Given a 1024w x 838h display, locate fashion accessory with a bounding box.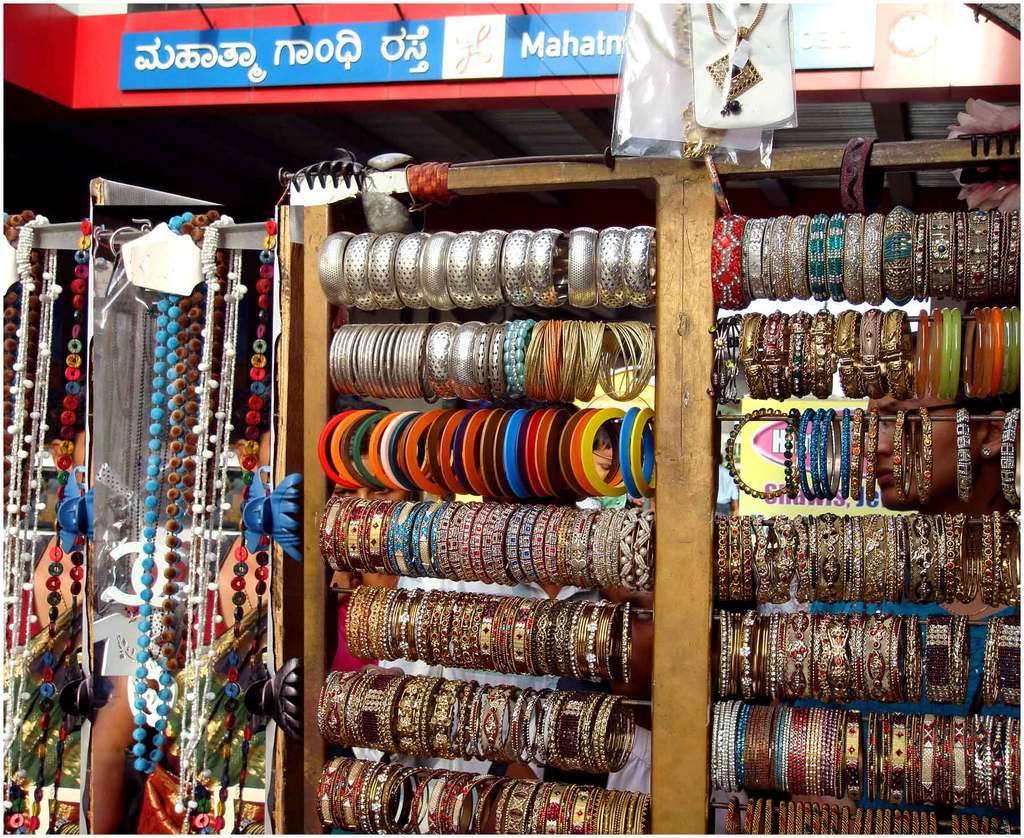
Located: 980, 615, 1004, 707.
